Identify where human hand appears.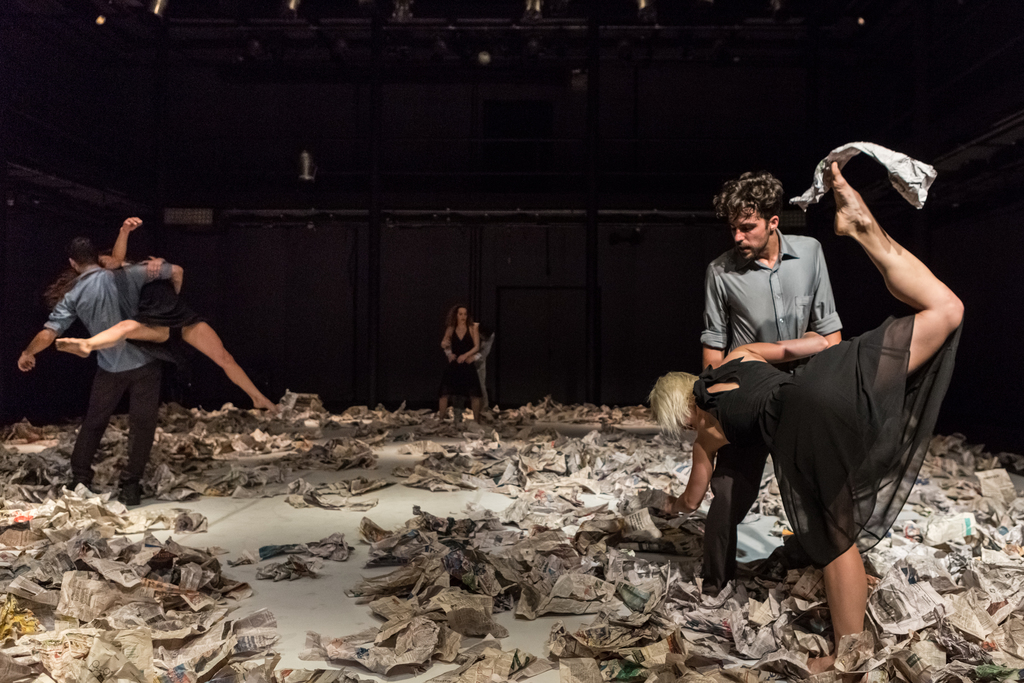
Appears at BBox(666, 495, 682, 521).
